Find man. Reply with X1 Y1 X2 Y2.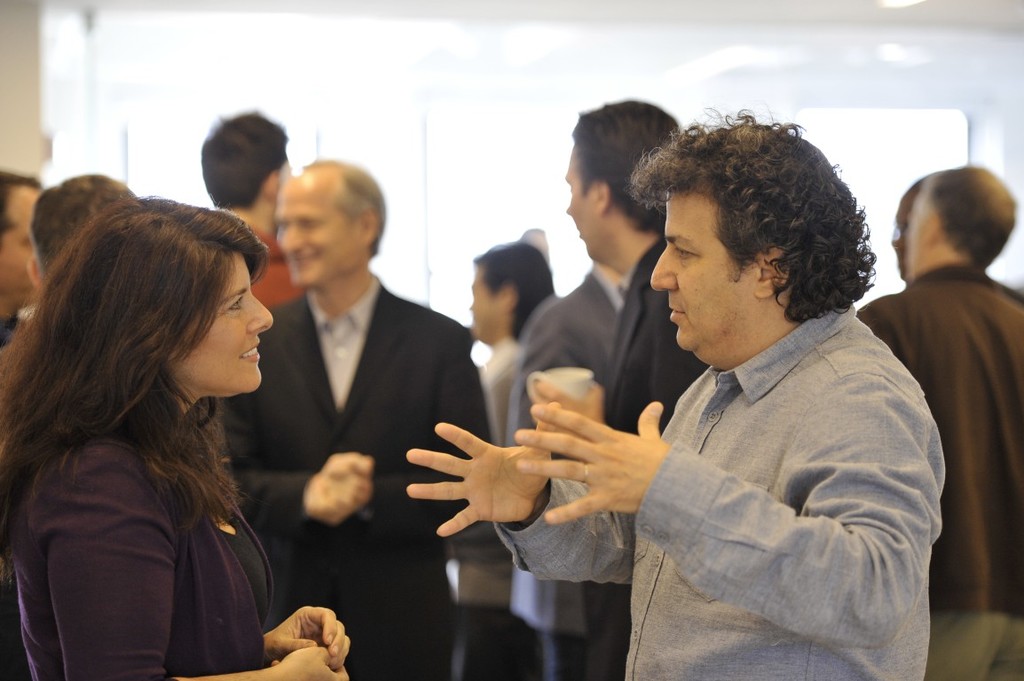
508 261 634 680.
